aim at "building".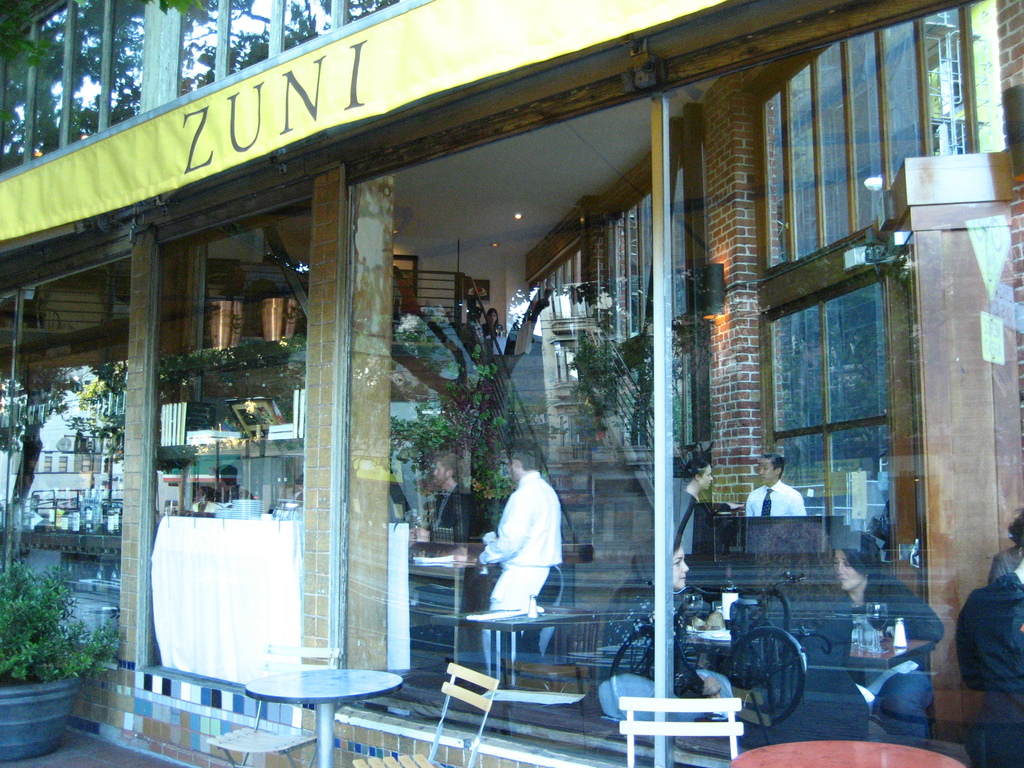
Aimed at (left=0, top=0, right=1023, bottom=767).
